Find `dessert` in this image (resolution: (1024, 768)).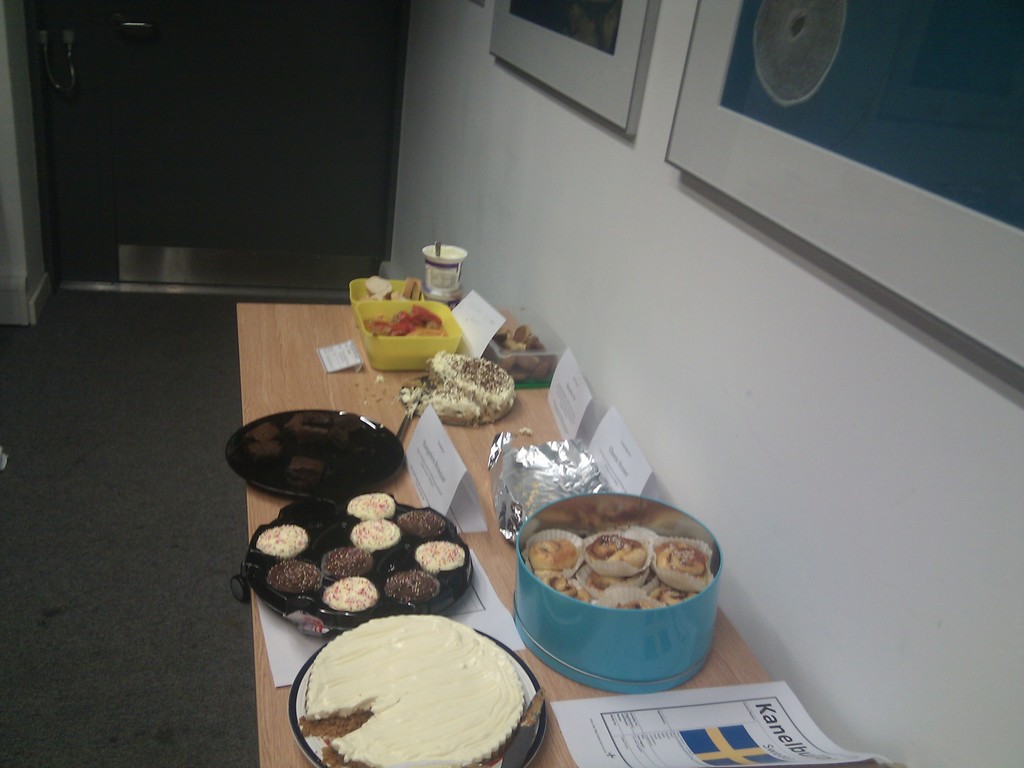
<box>266,561,324,593</box>.
